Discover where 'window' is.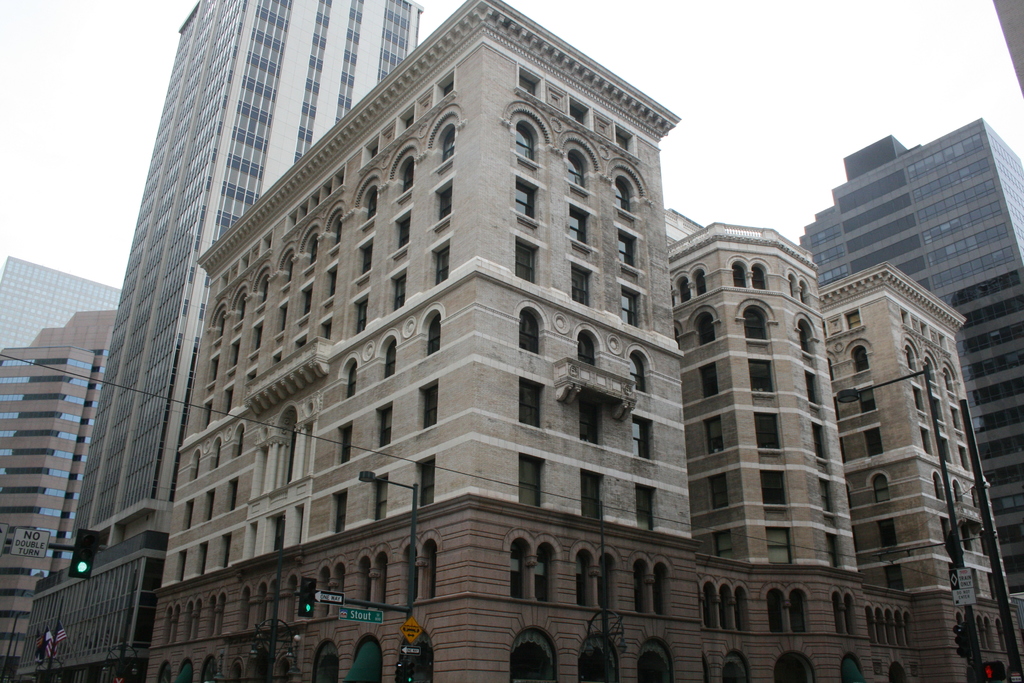
Discovered at pyautogui.locateOnScreen(371, 478, 391, 520).
